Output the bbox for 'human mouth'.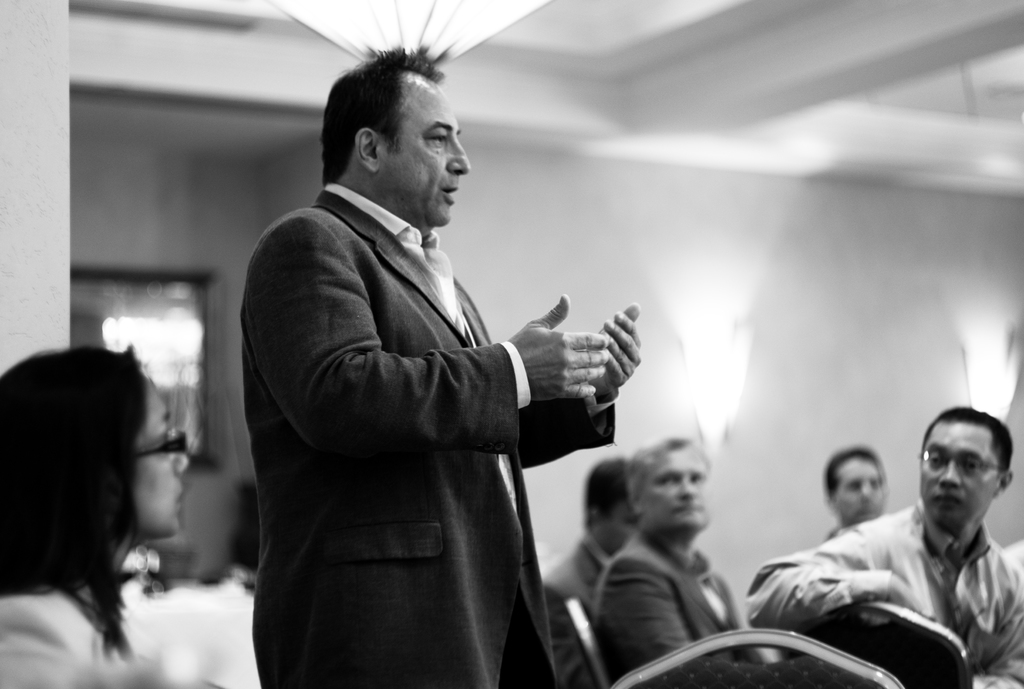
bbox=(670, 498, 701, 520).
